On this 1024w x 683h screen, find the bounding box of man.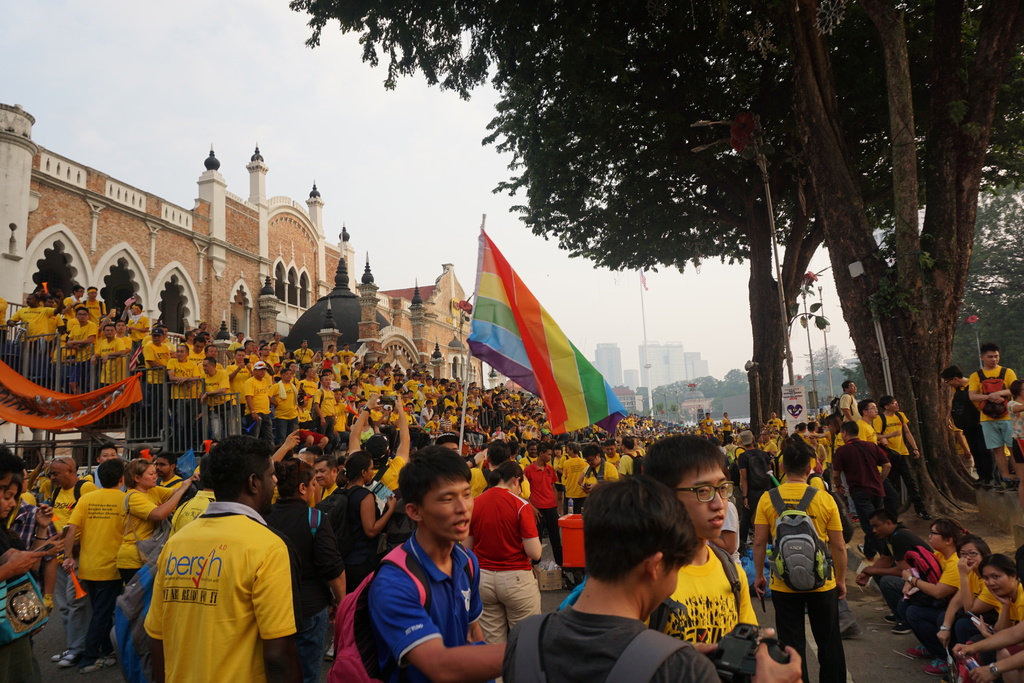
Bounding box: (129,450,310,681).
